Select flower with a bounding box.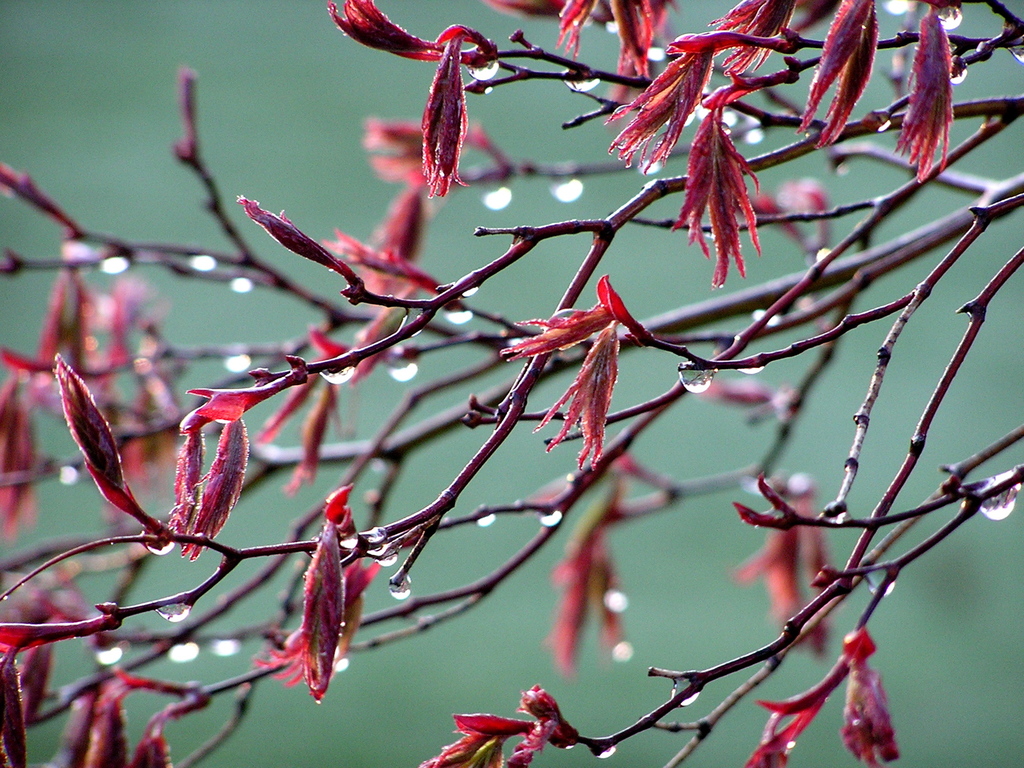
locate(841, 625, 902, 767).
